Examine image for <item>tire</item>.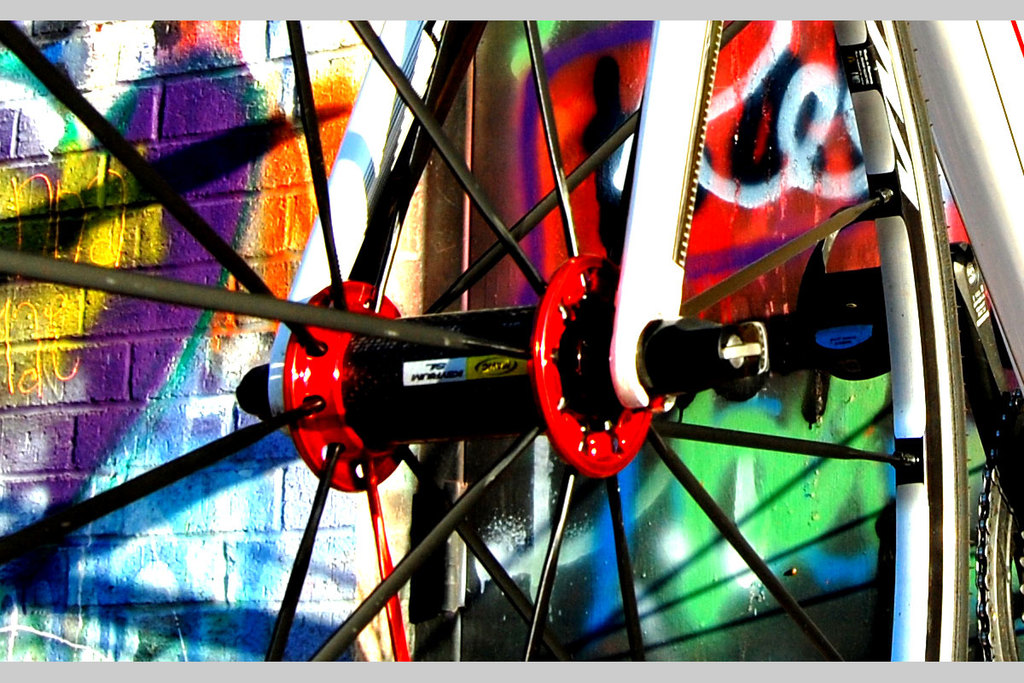
Examination result: 132 28 998 661.
